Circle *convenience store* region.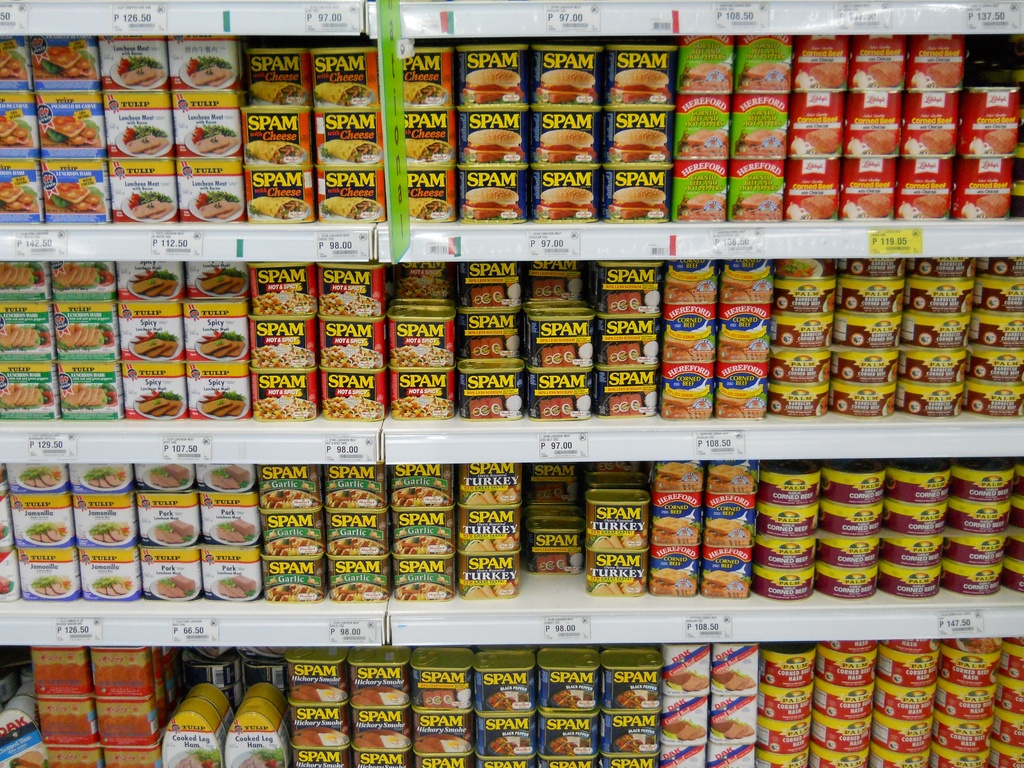
Region: {"left": 0, "top": 23, "right": 1014, "bottom": 767}.
